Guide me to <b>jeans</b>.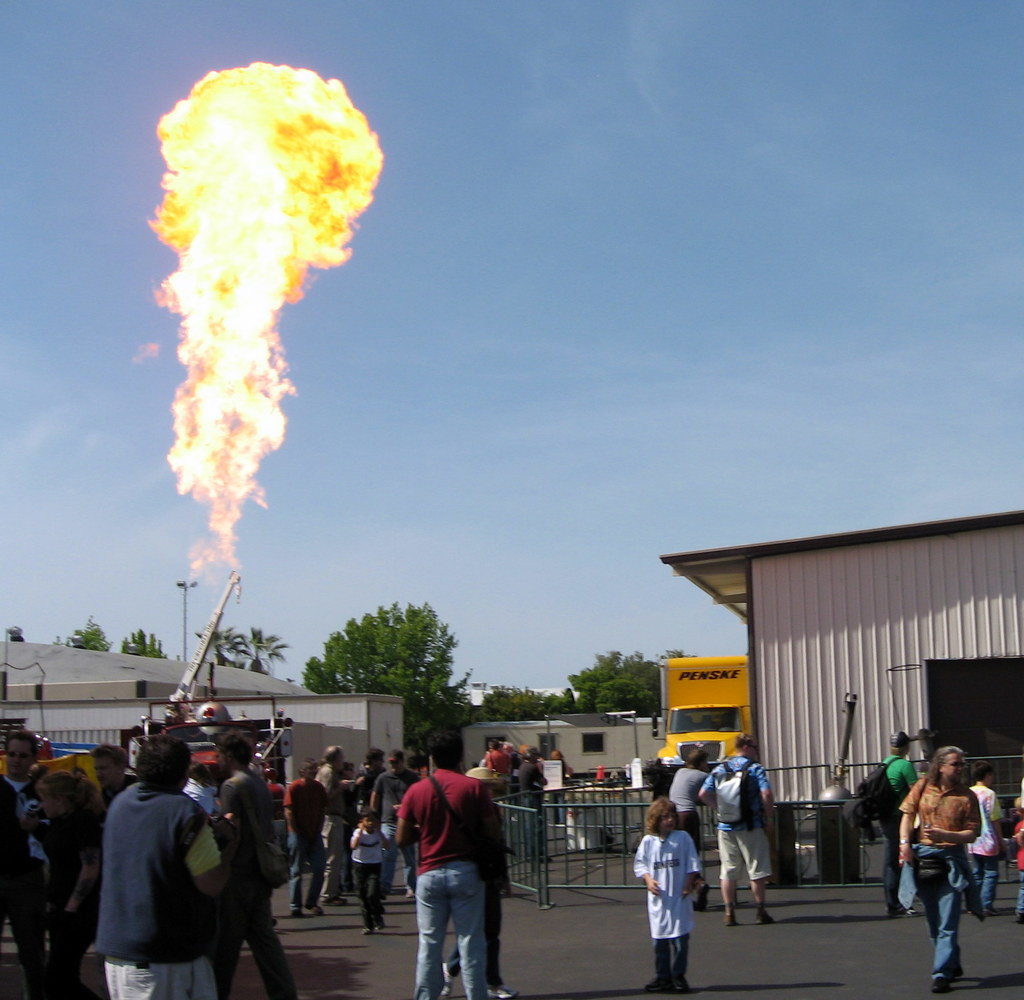
Guidance: Rect(355, 864, 387, 917).
